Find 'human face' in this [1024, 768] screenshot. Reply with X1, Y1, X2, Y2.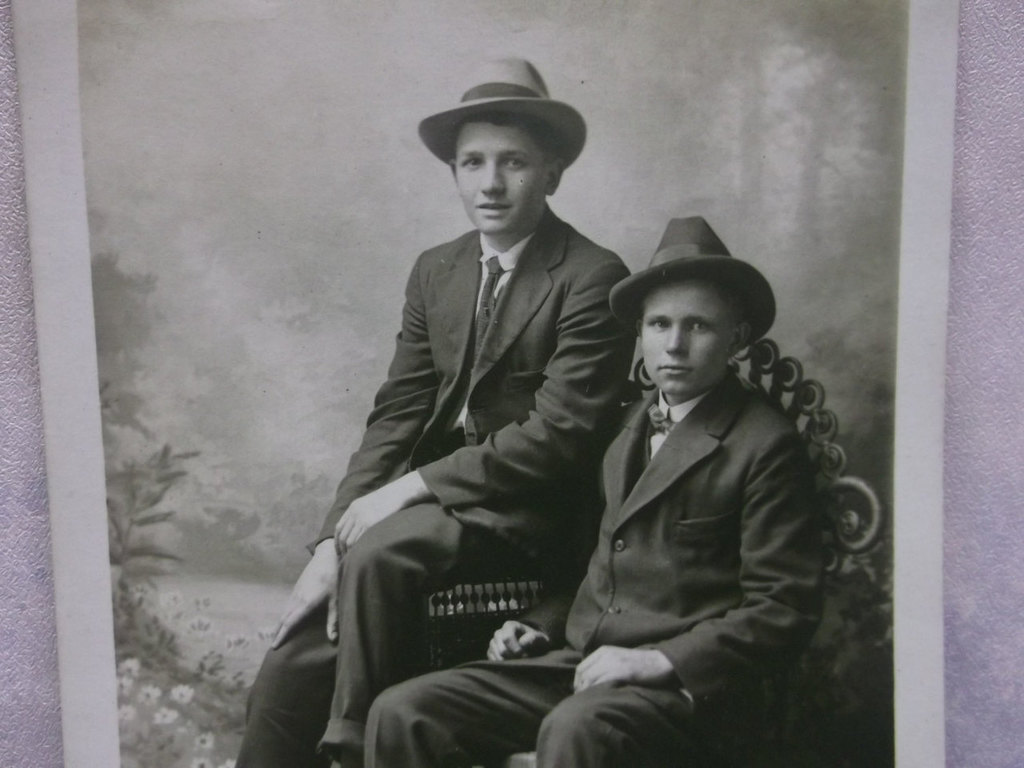
455, 121, 554, 234.
